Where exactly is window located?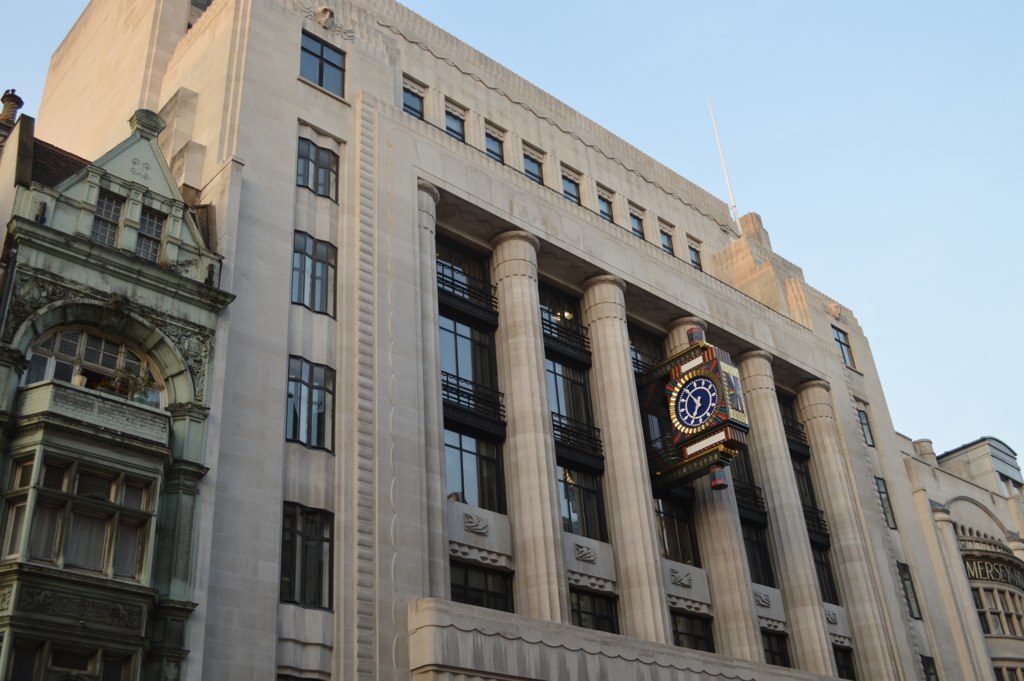
Its bounding box is BBox(136, 202, 163, 265).
